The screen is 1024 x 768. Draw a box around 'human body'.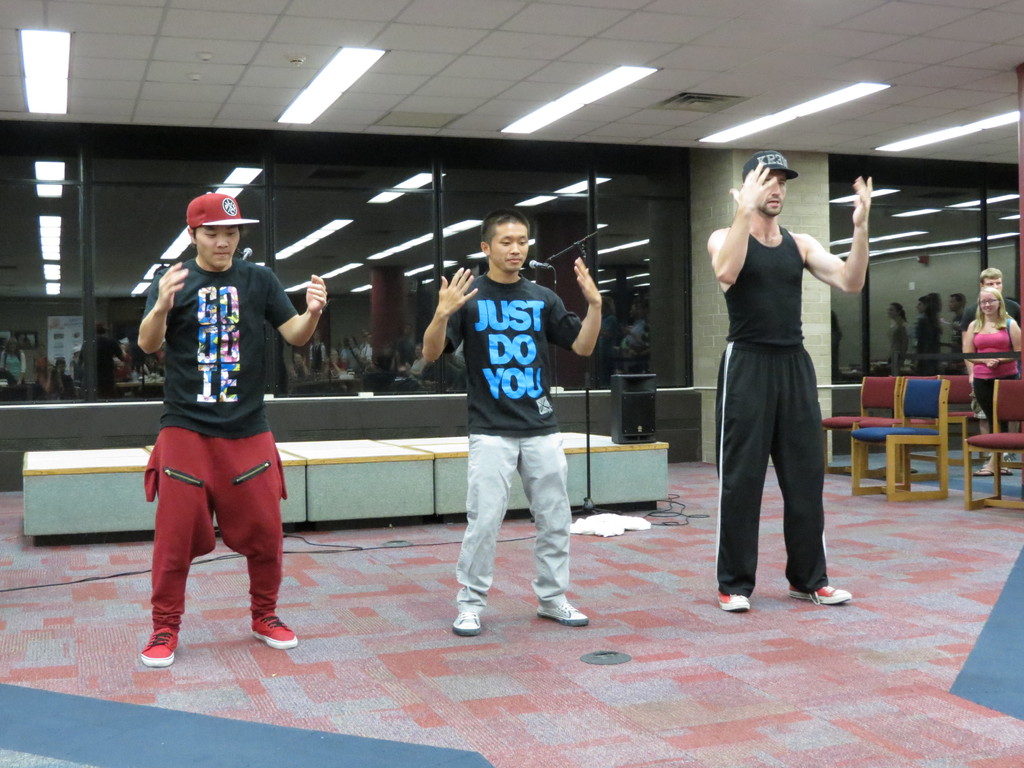
Rect(155, 349, 168, 365).
